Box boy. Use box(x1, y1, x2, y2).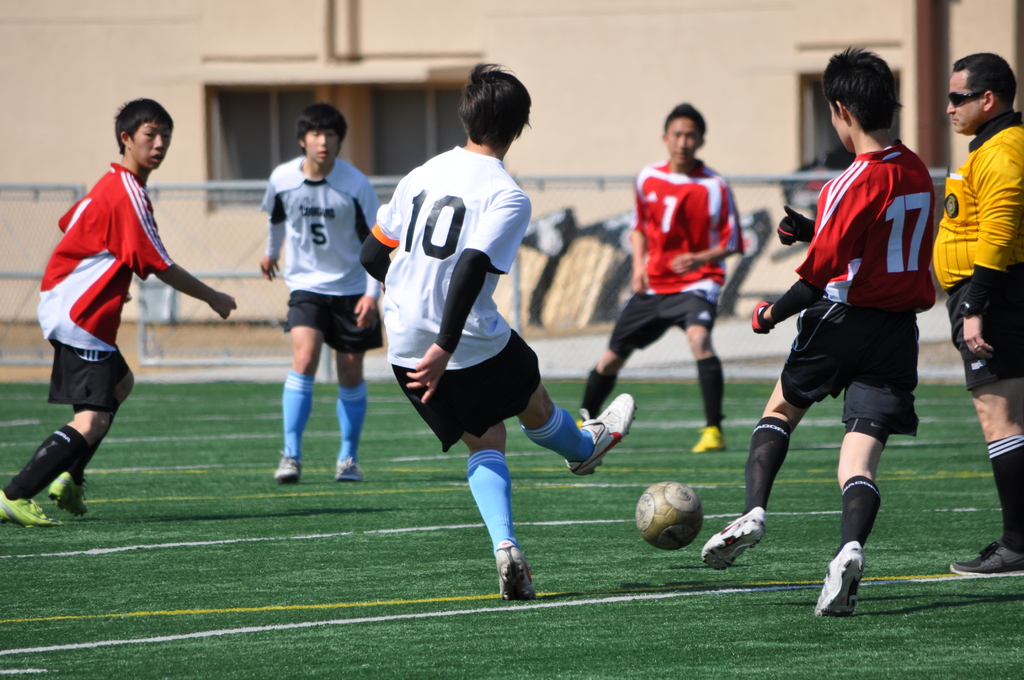
box(694, 44, 937, 618).
